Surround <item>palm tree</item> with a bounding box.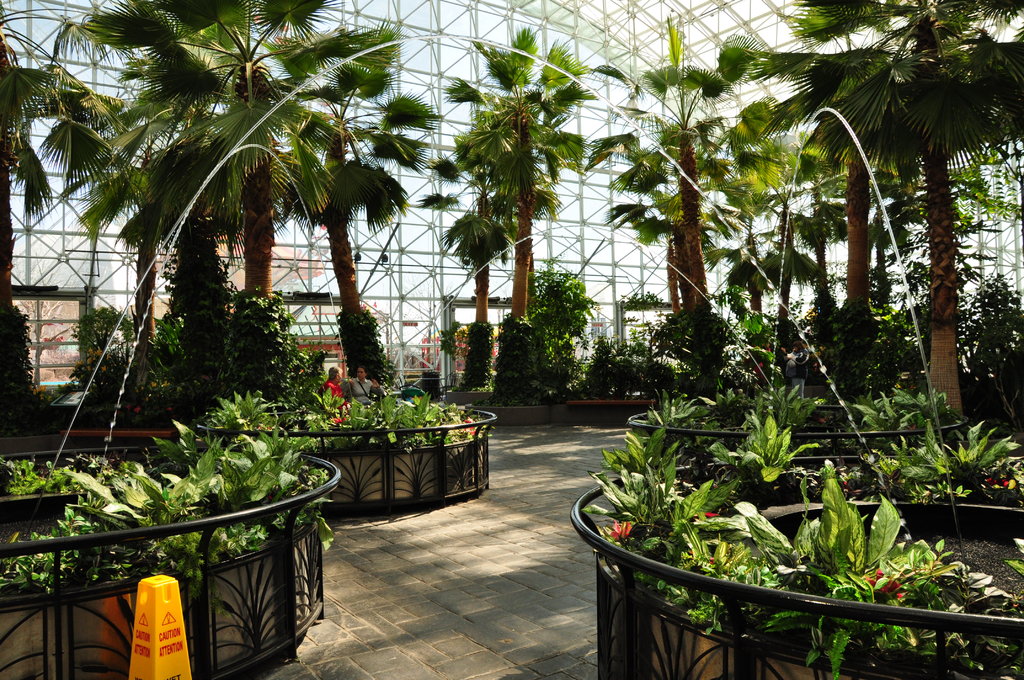
<box>794,0,995,343</box>.
